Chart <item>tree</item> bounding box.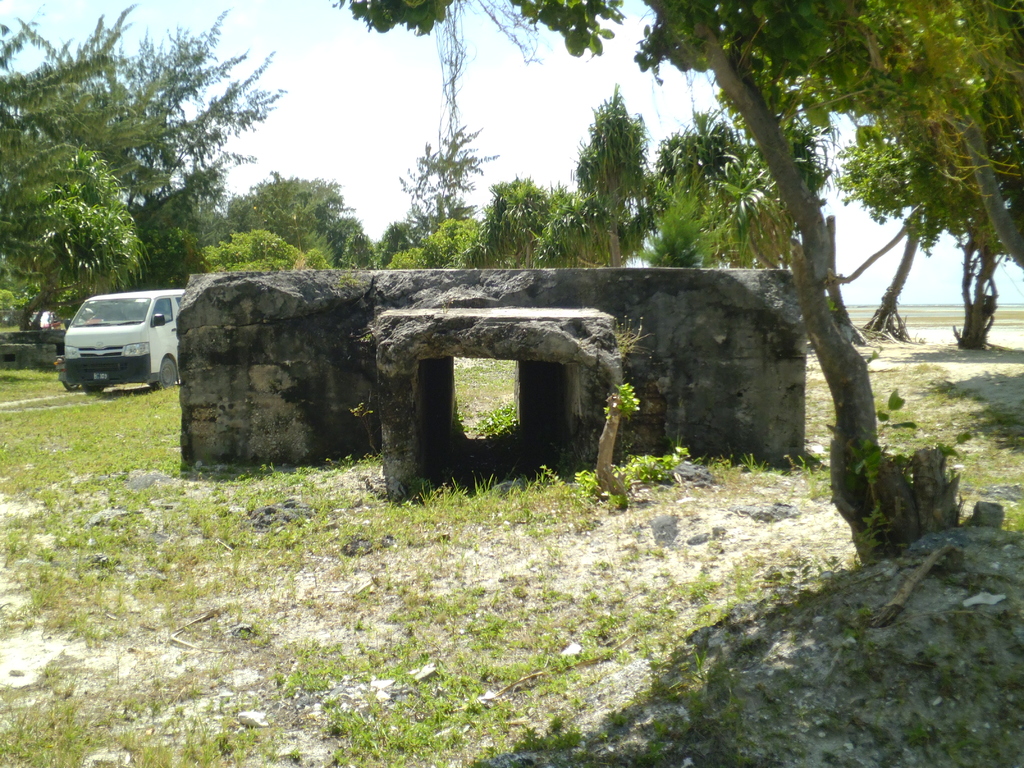
Charted: detection(871, 0, 1023, 355).
